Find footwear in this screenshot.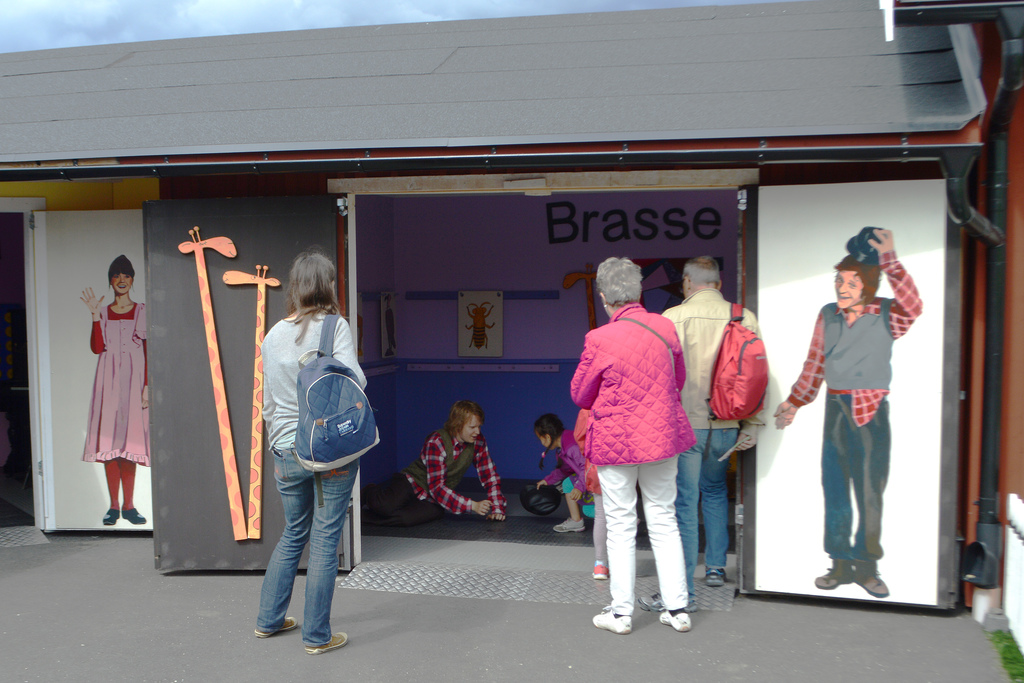
The bounding box for footwear is 637:593:695:610.
